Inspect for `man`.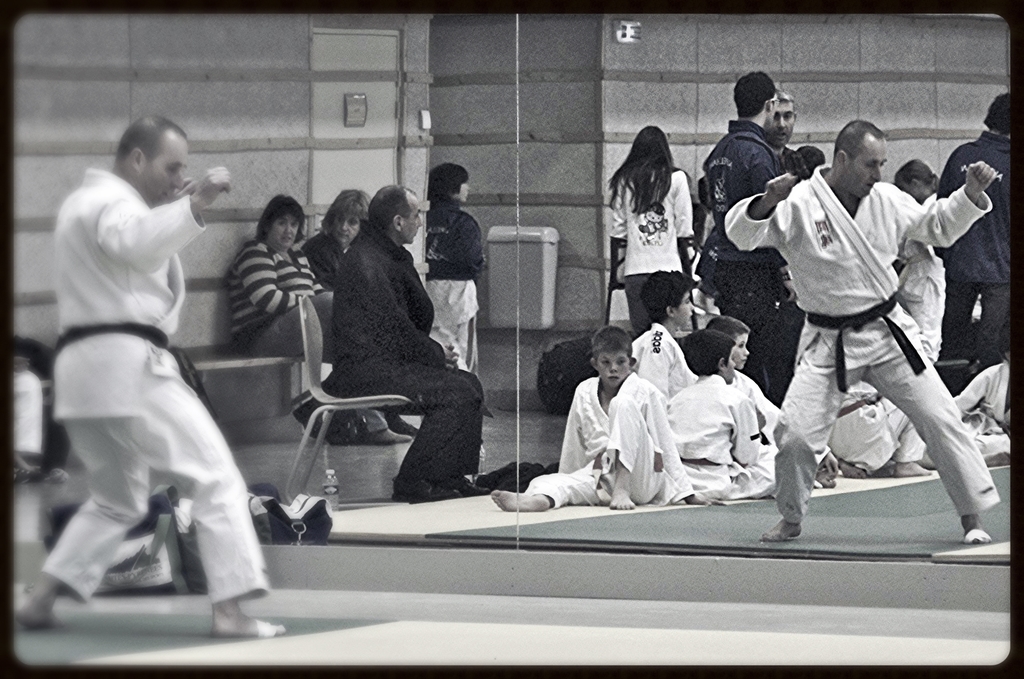
Inspection: (left=762, top=92, right=811, bottom=397).
